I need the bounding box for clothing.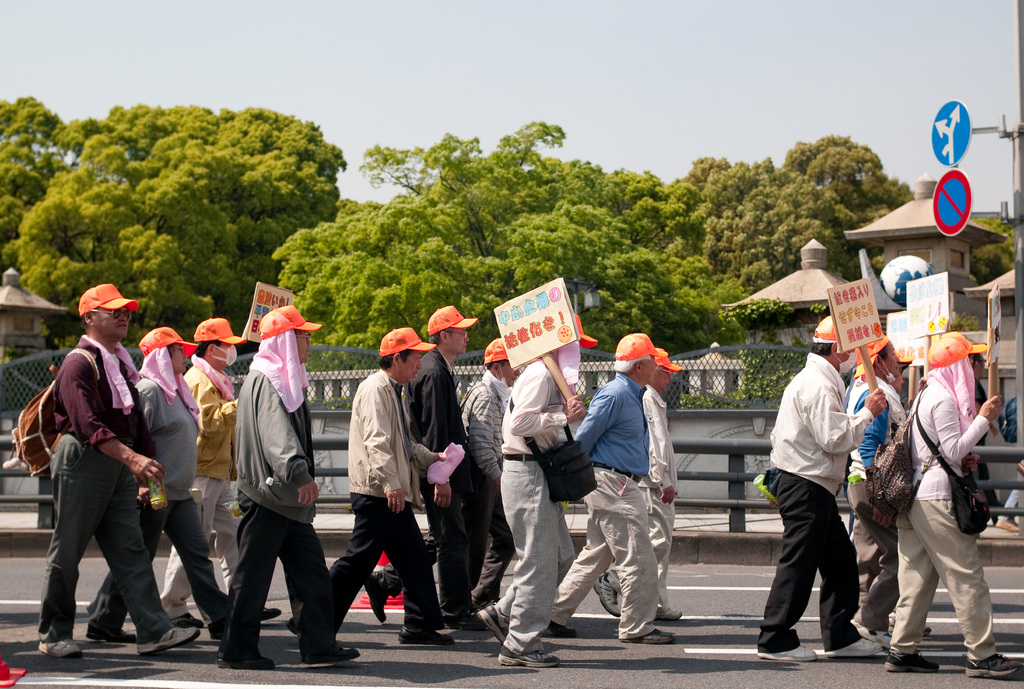
Here it is: x1=842 y1=369 x2=917 y2=634.
